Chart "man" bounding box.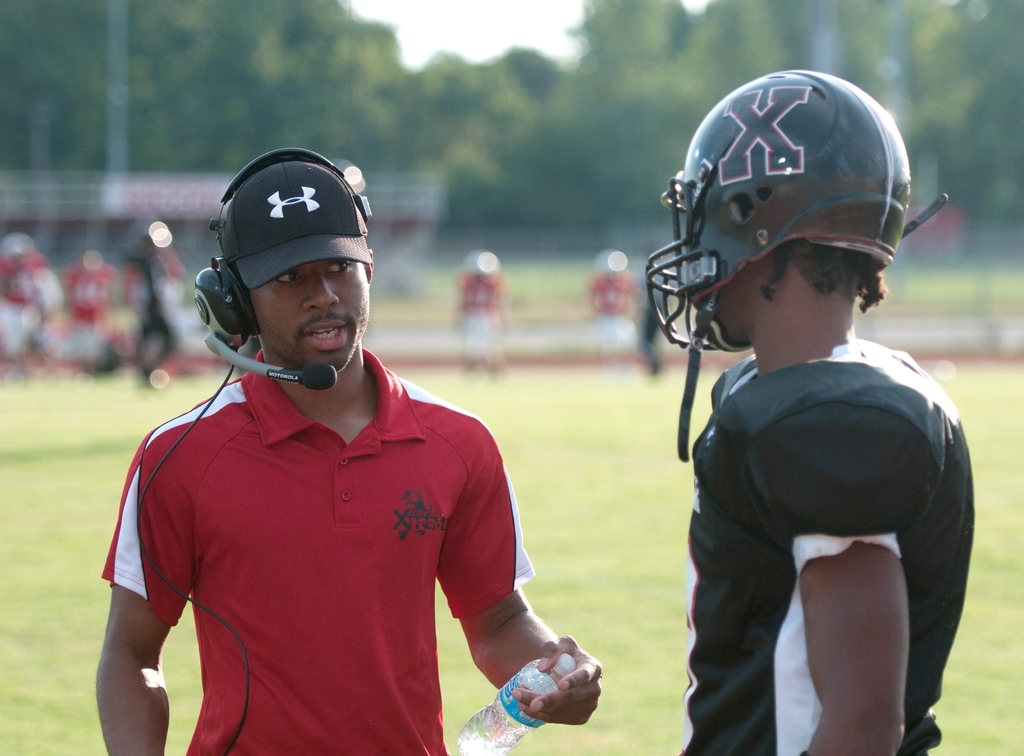
Charted: <region>622, 61, 991, 755</region>.
